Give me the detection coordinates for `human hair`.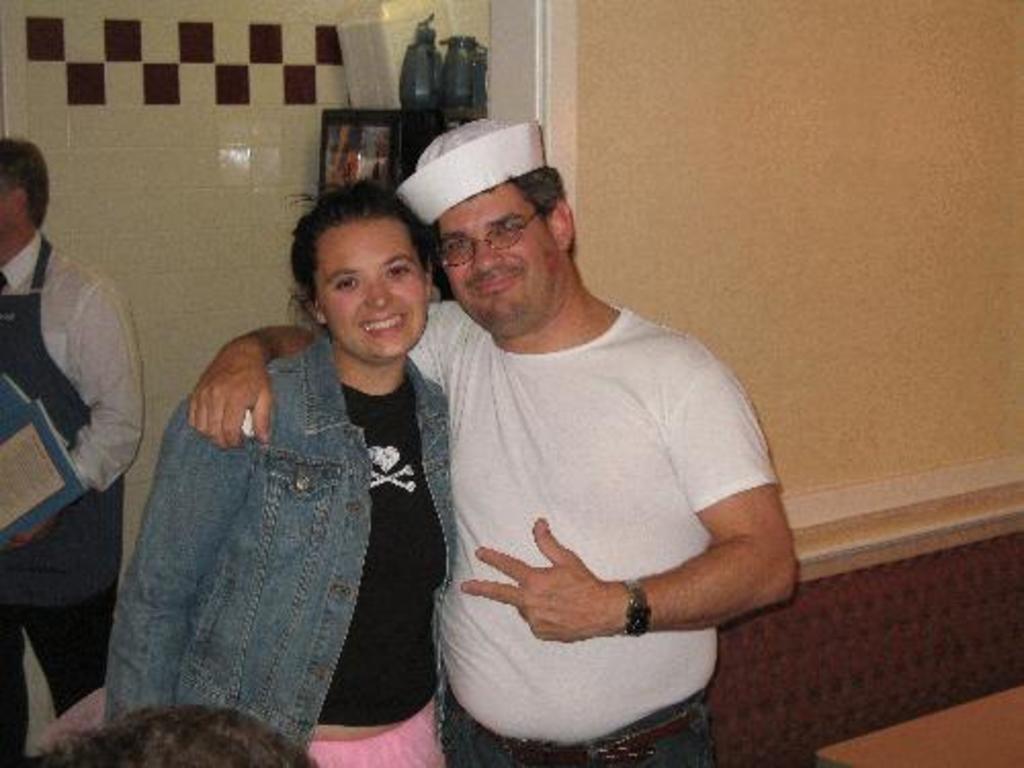
<bbox>438, 160, 569, 223</bbox>.
